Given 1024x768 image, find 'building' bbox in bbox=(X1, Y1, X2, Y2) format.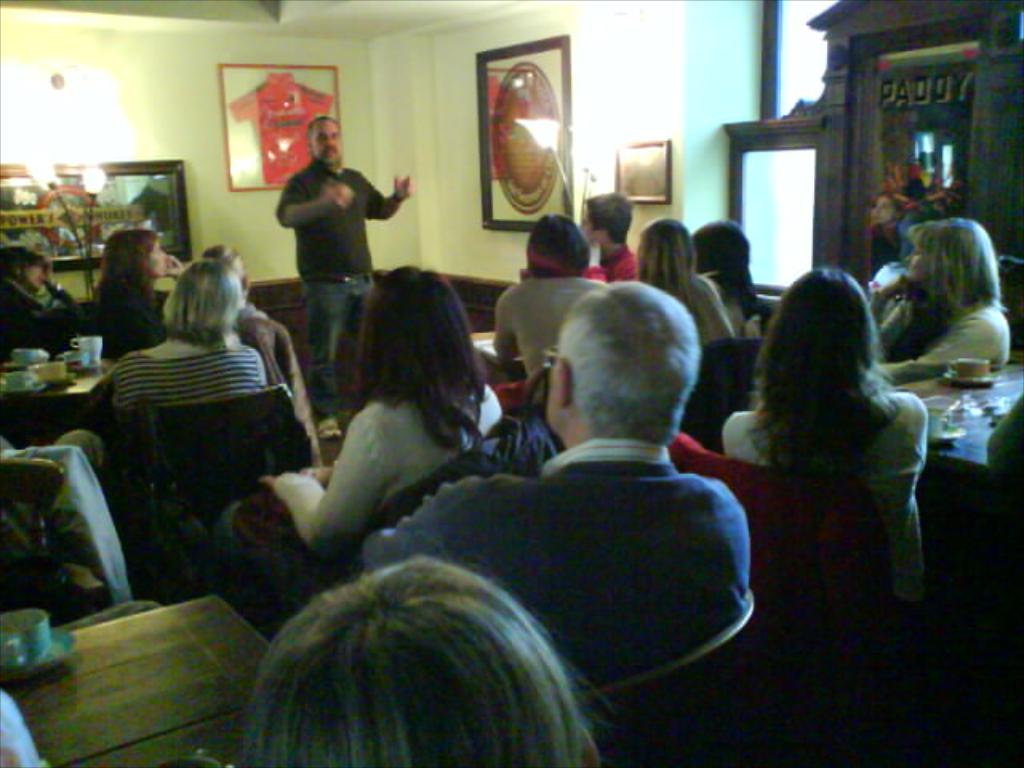
bbox=(0, 0, 1022, 766).
